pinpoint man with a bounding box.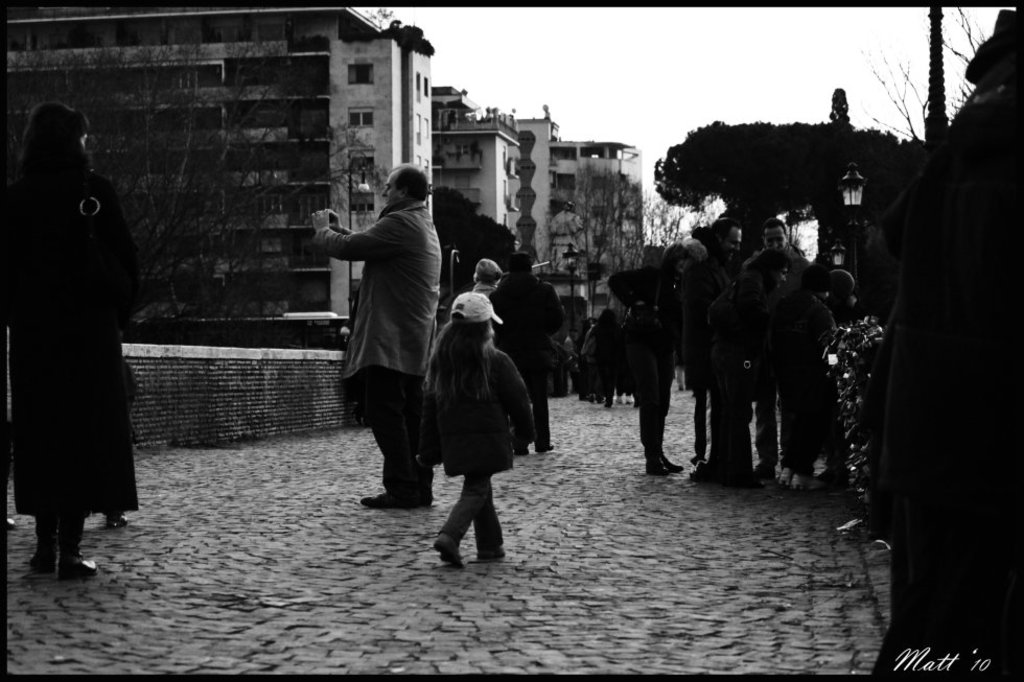
[left=307, top=156, right=455, bottom=525].
